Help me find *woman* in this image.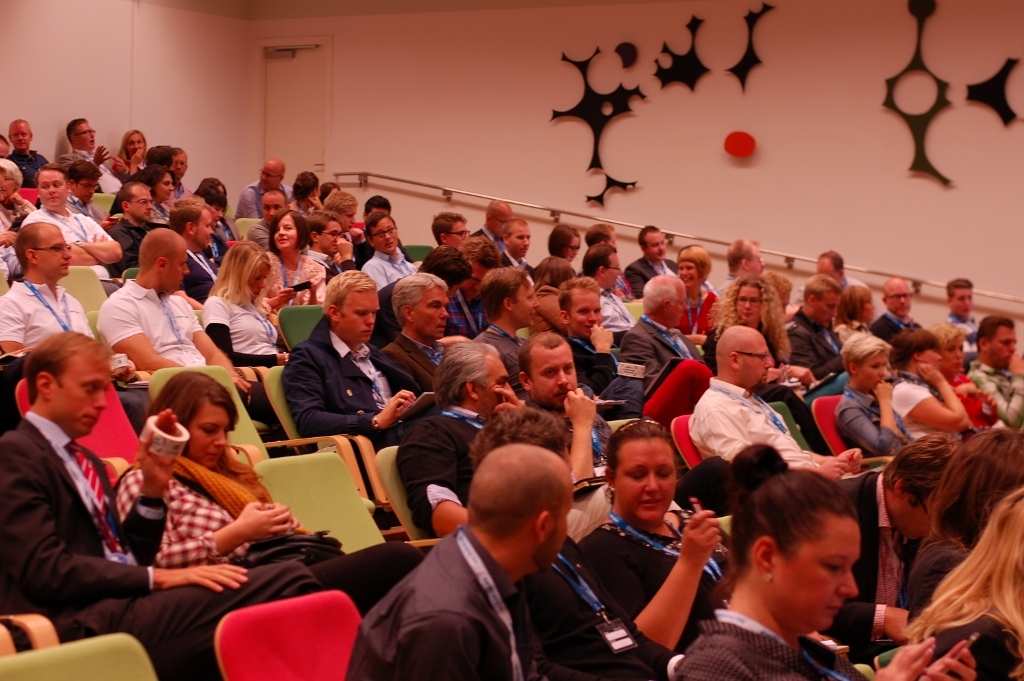
Found it: Rect(908, 483, 1023, 680).
